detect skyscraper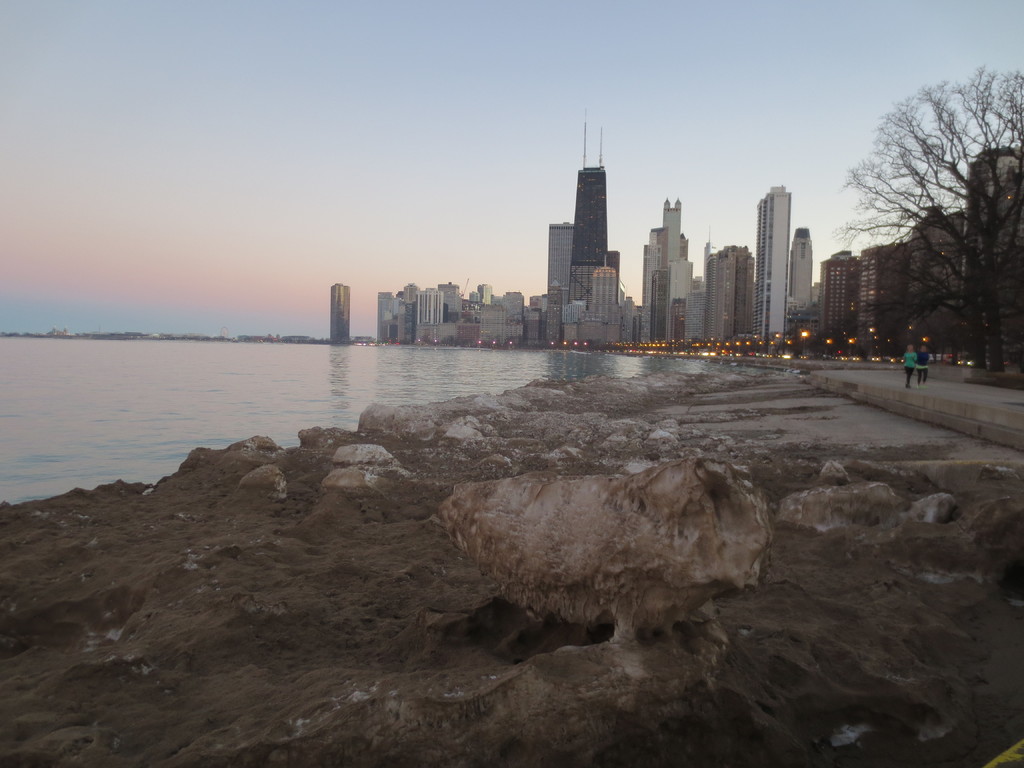
rect(435, 282, 465, 323)
